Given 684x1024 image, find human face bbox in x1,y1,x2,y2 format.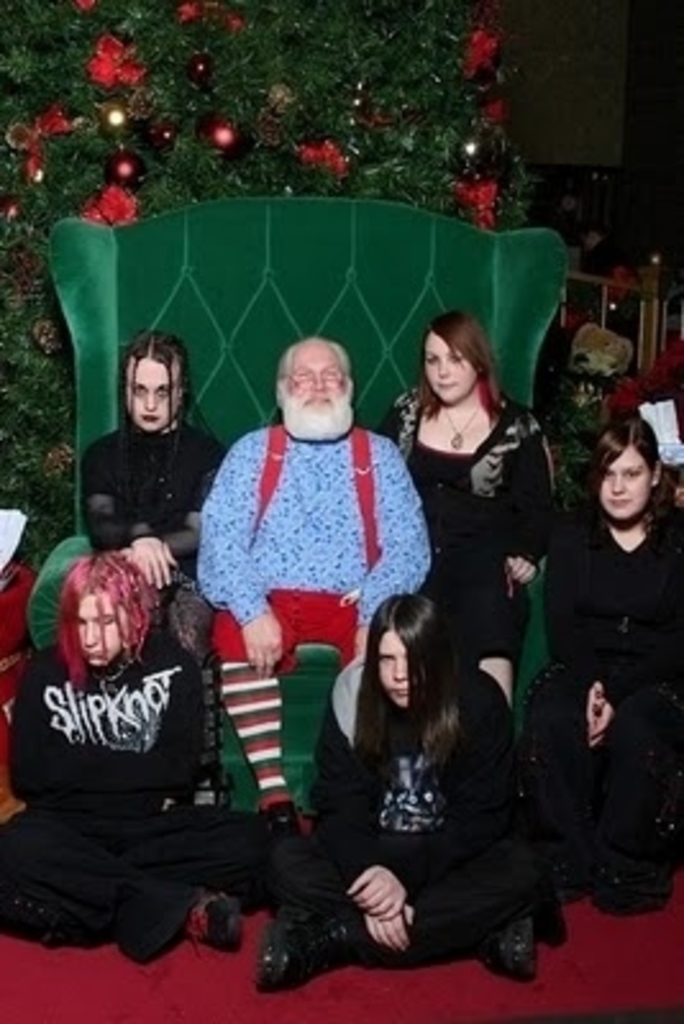
423,323,474,399.
